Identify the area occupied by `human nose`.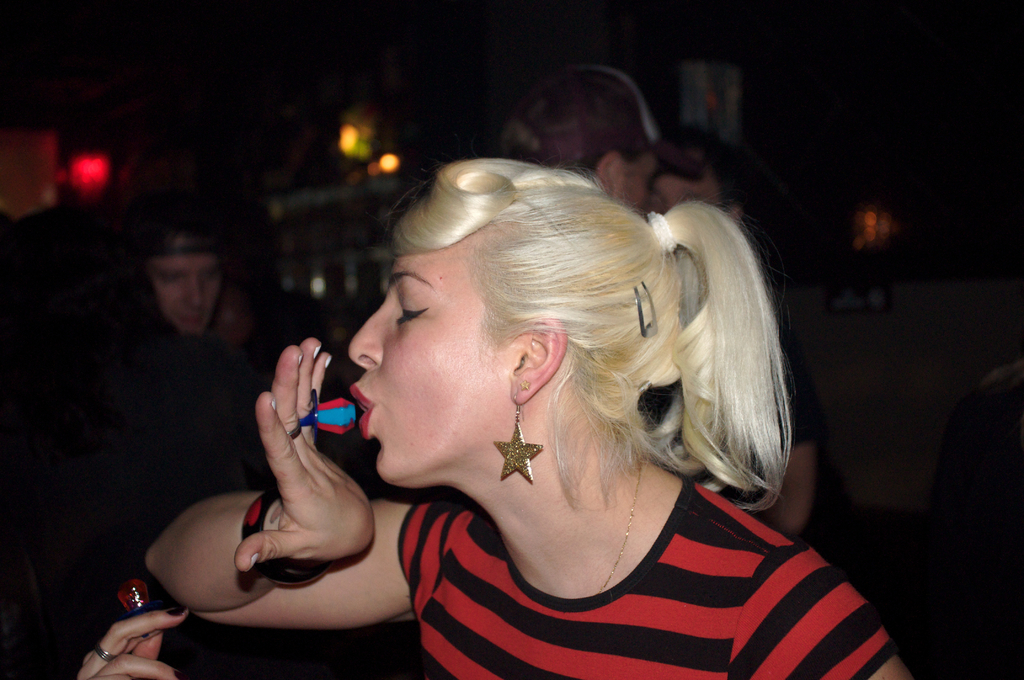
Area: [348, 303, 388, 371].
